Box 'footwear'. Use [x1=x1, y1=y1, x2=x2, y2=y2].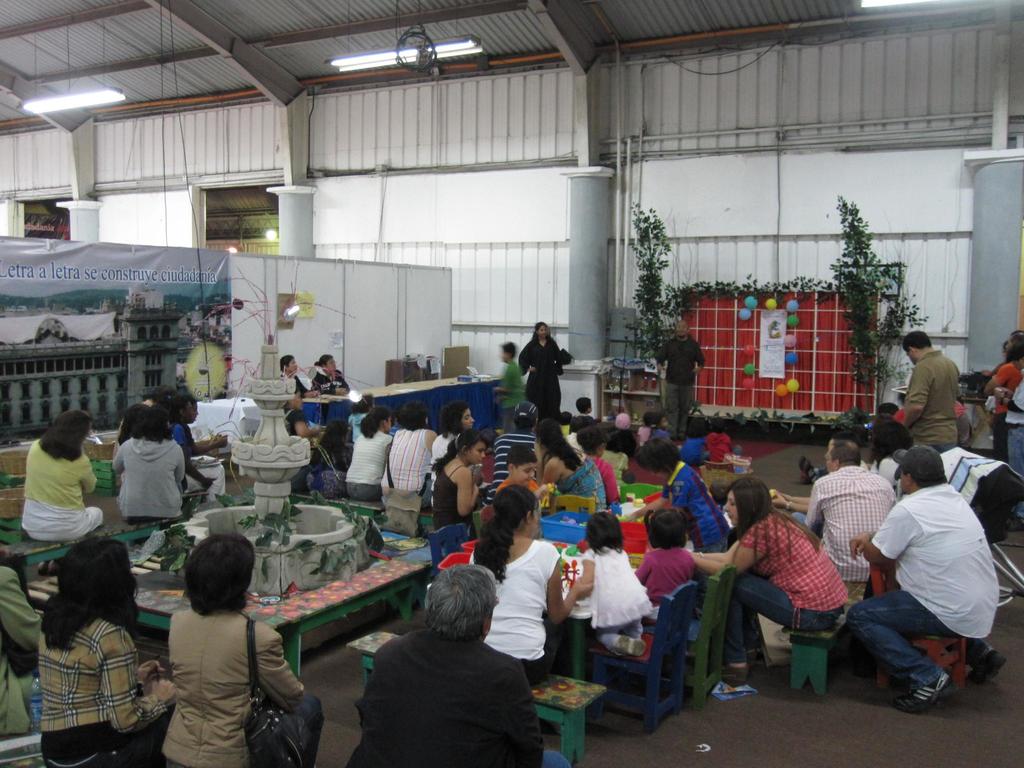
[x1=800, y1=452, x2=820, y2=484].
